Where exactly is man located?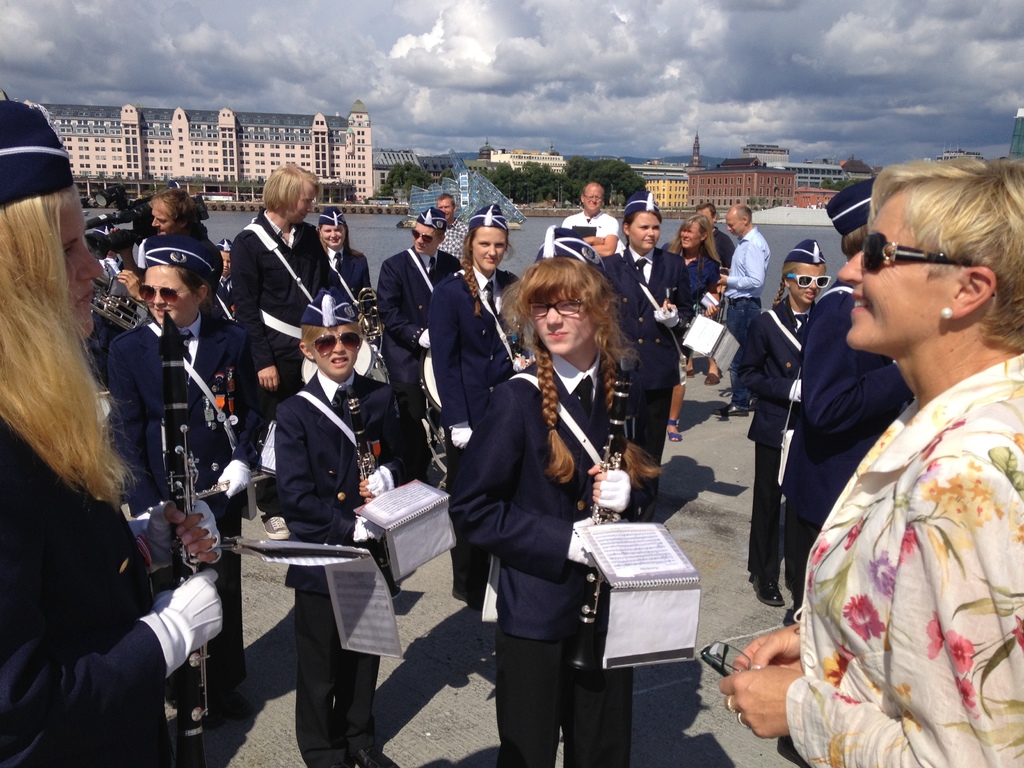
Its bounding box is (left=374, top=209, right=458, bottom=482).
